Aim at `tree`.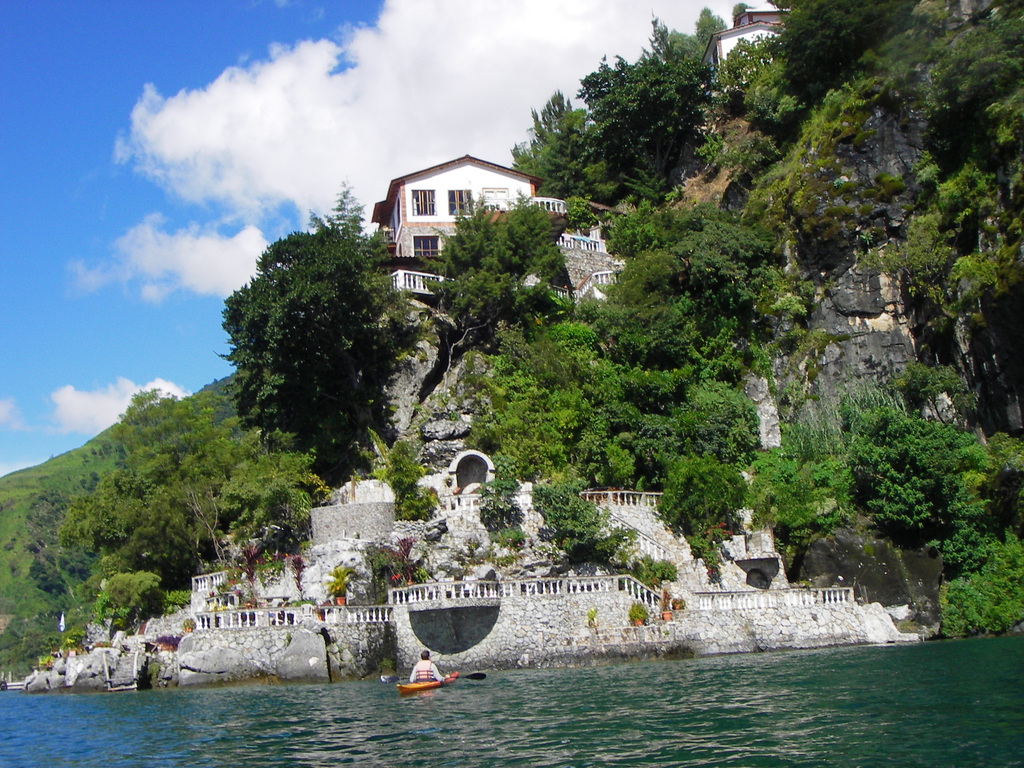
Aimed at detection(214, 186, 420, 511).
